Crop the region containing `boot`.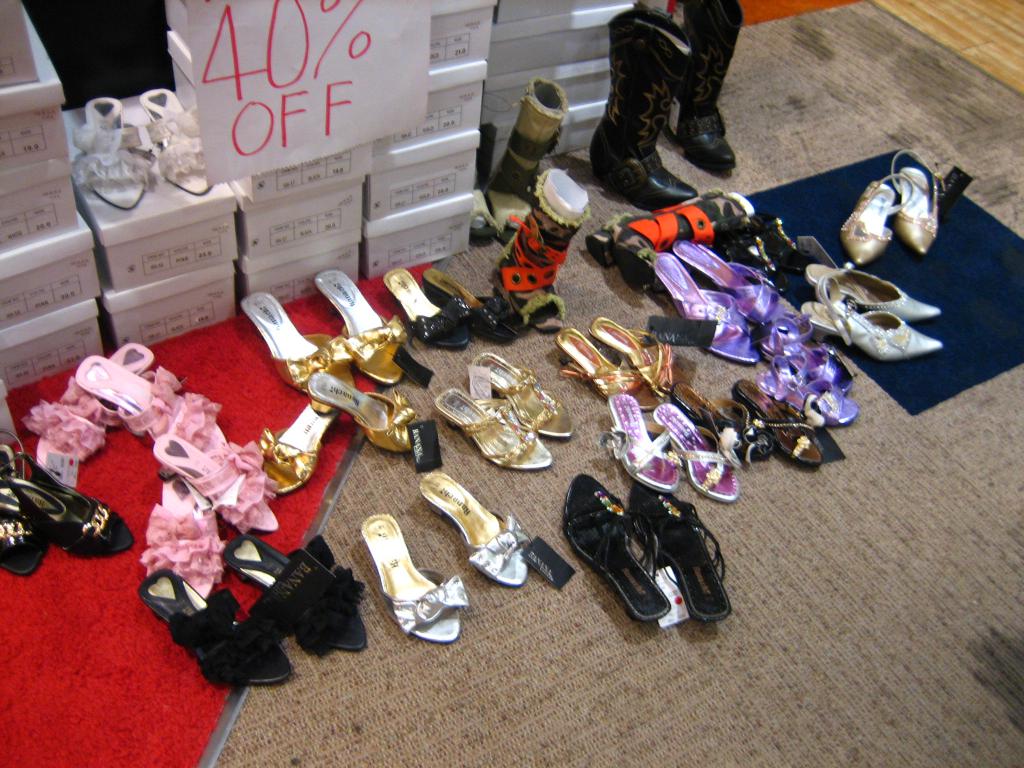
Crop region: (left=660, top=0, right=747, bottom=177).
